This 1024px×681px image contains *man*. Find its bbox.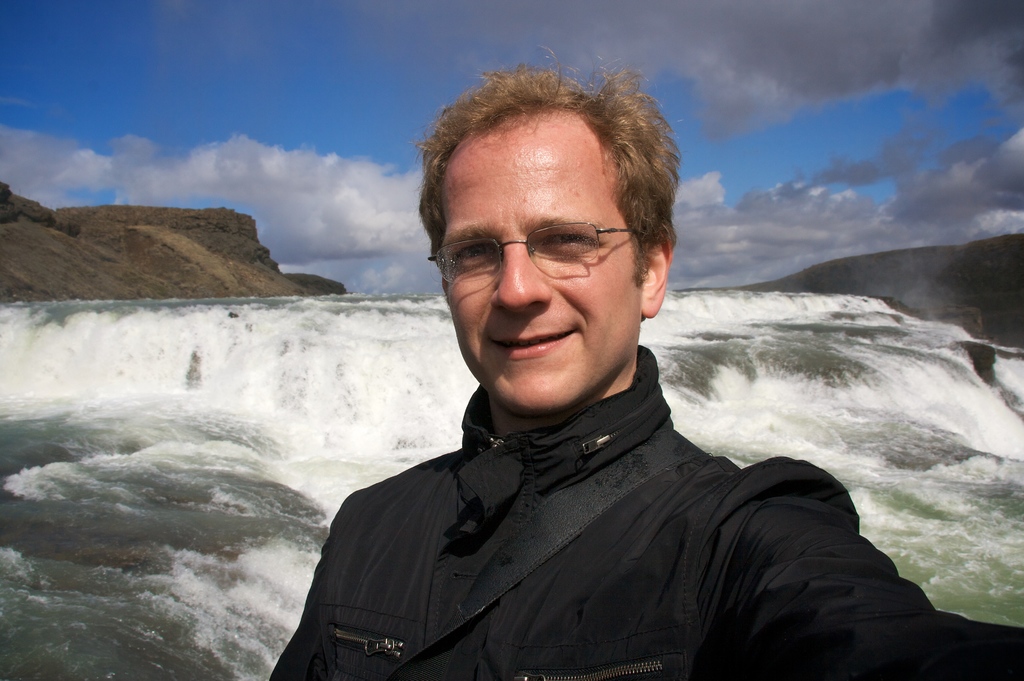
251,84,929,671.
